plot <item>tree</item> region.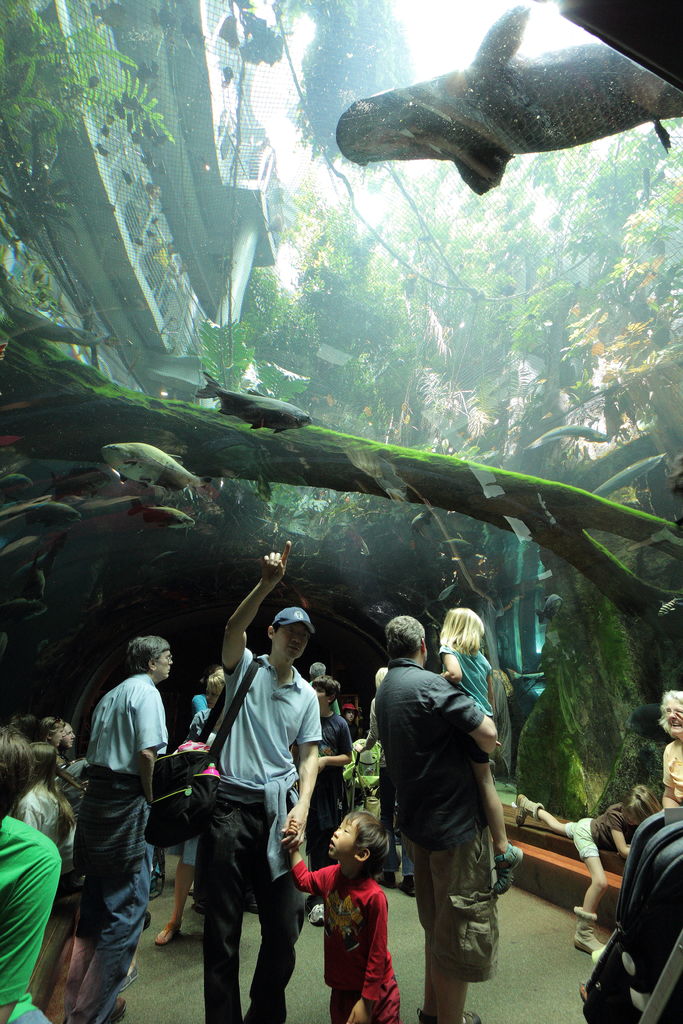
Plotted at 383:173:551:643.
